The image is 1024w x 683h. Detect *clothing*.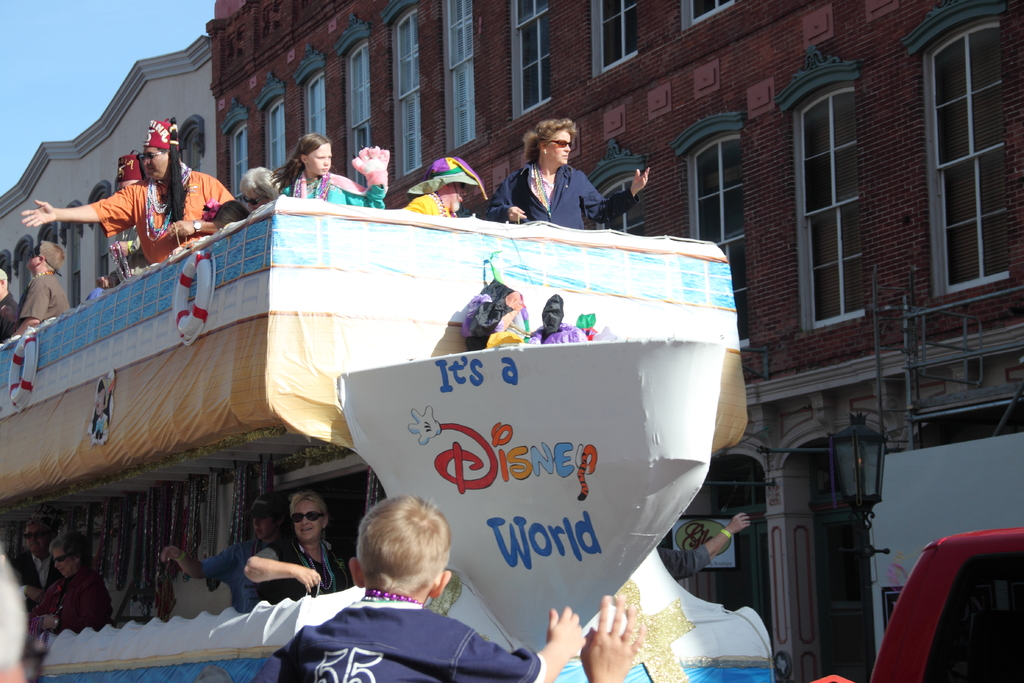
Detection: x1=48 y1=563 x2=110 y2=630.
